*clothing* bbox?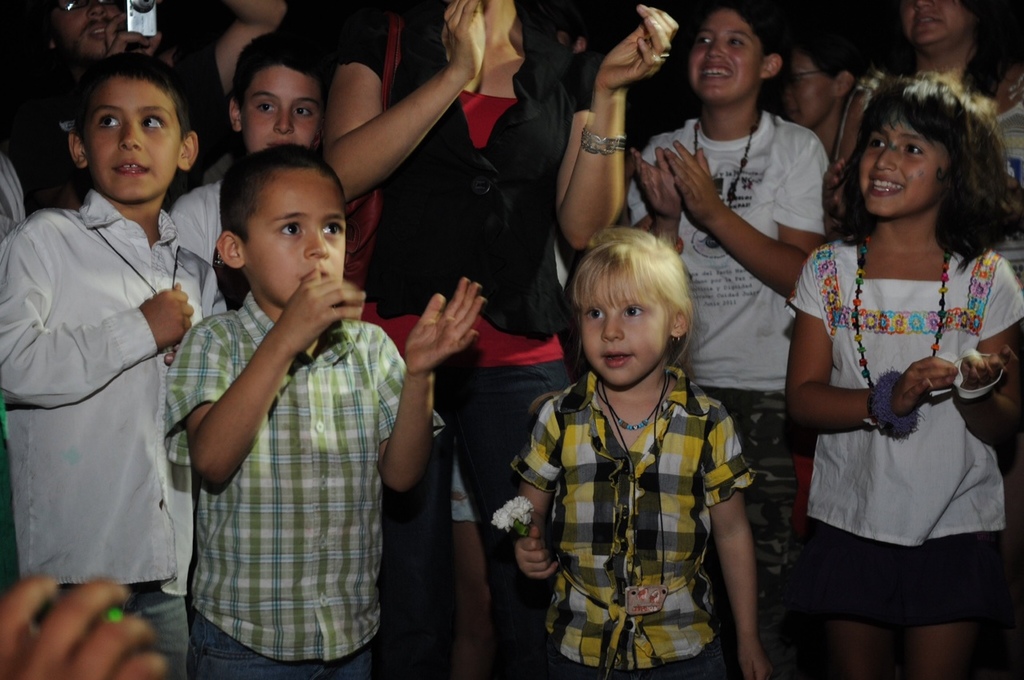
pyautogui.locateOnScreen(509, 364, 725, 661)
